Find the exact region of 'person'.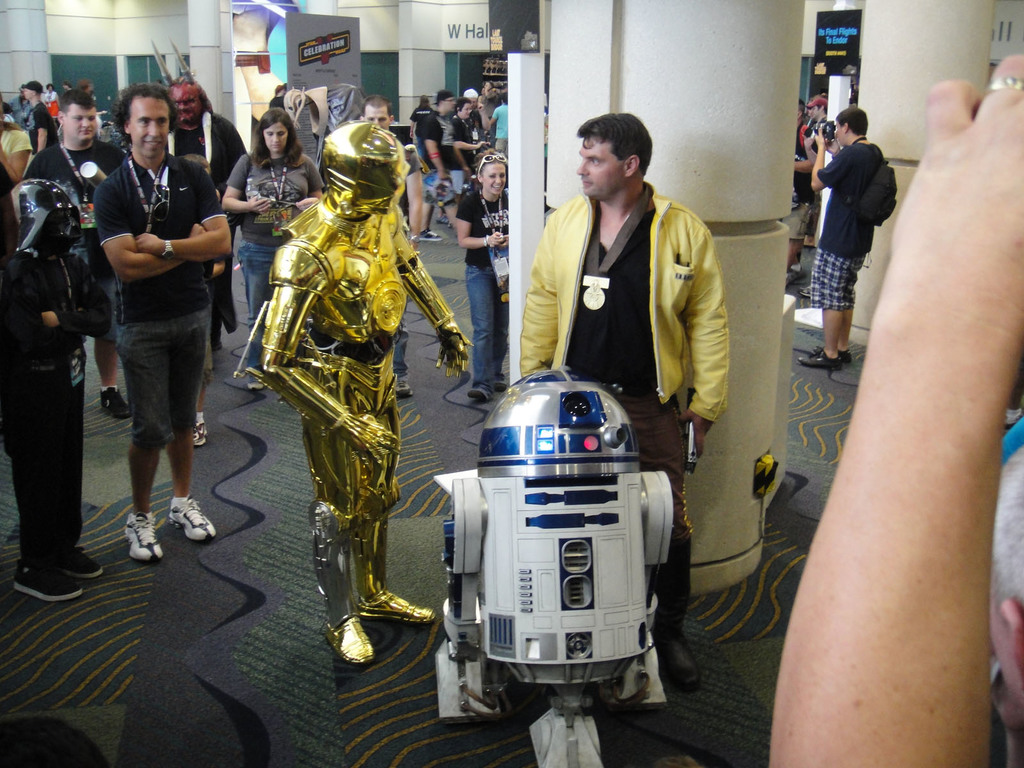
Exact region: select_region(769, 53, 1023, 767).
